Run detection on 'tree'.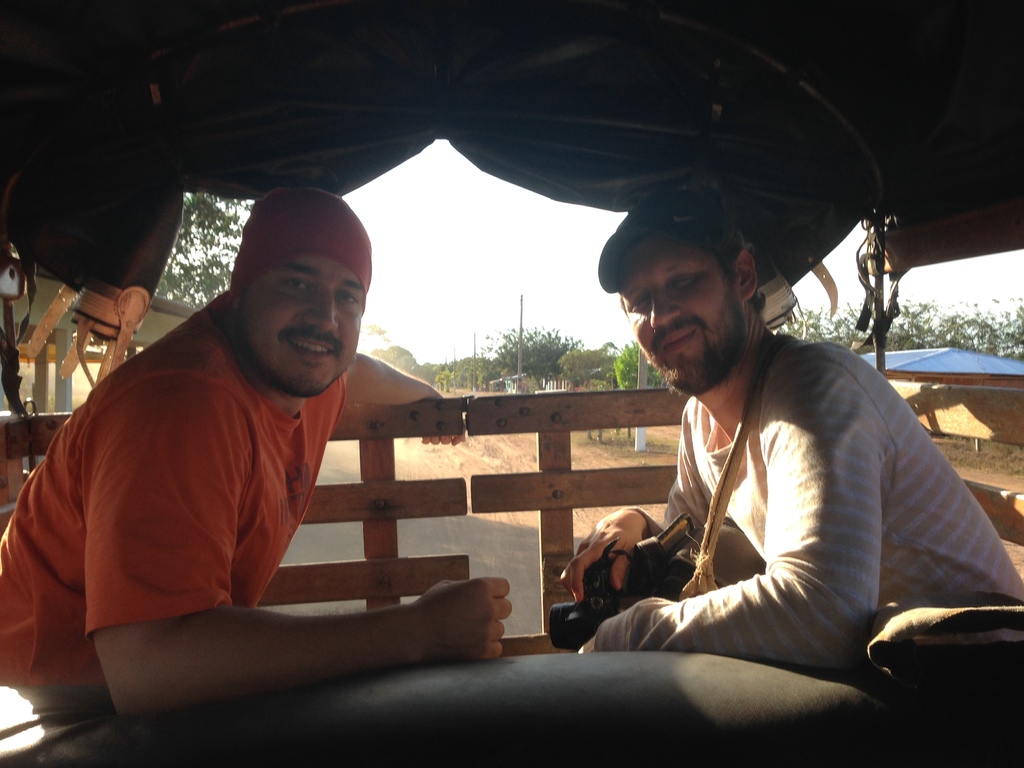
Result: bbox=[364, 323, 664, 396].
